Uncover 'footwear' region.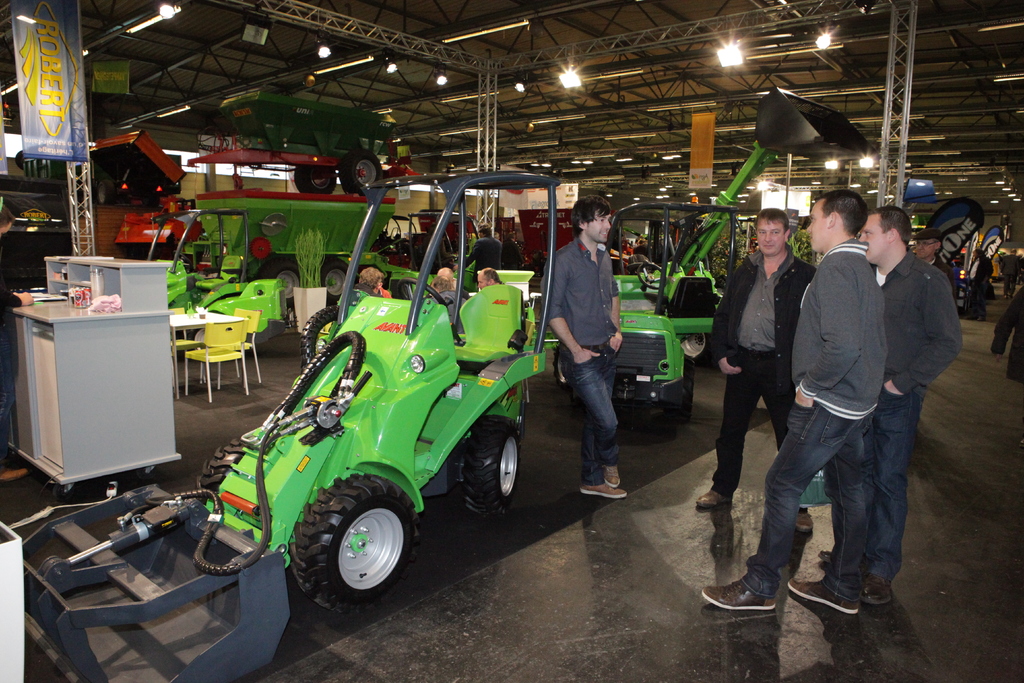
Uncovered: box(819, 545, 829, 562).
